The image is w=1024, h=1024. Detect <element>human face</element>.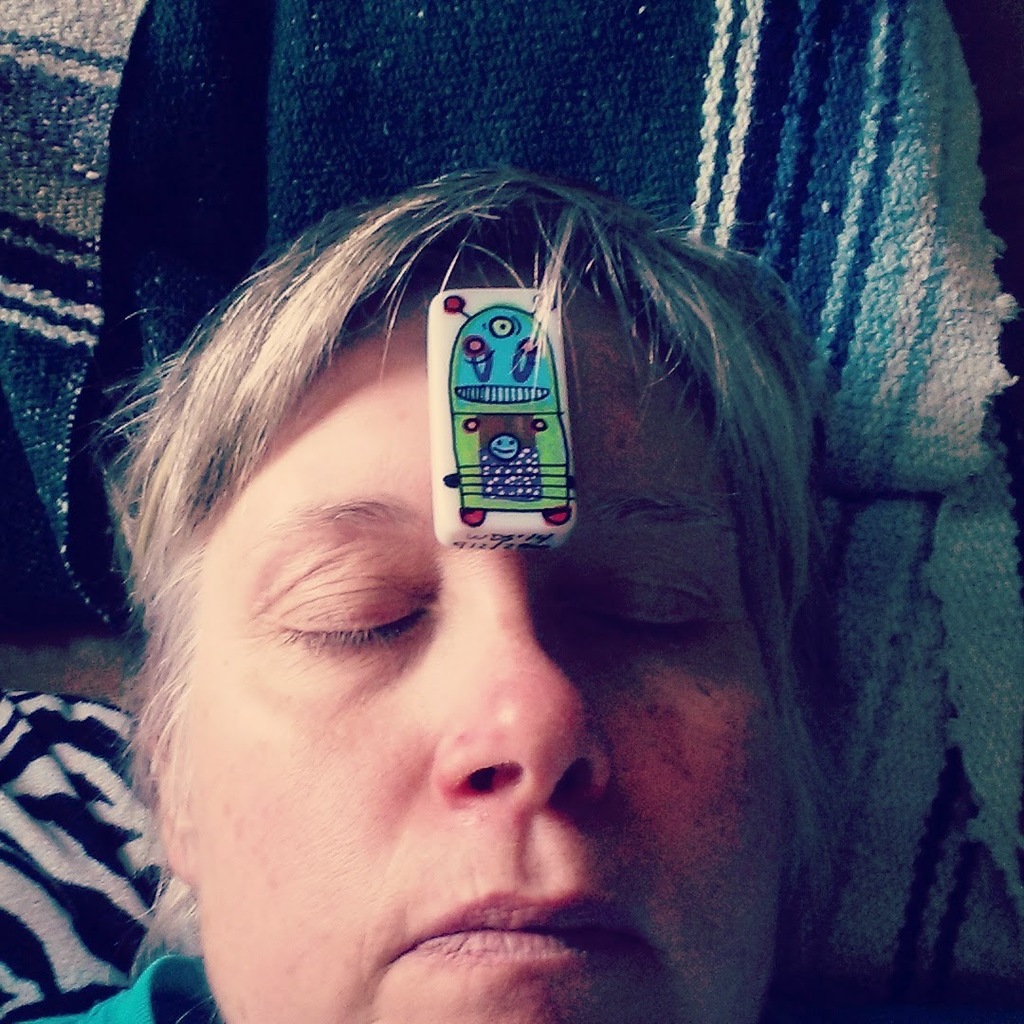
Detection: (x1=179, y1=279, x2=779, y2=1023).
